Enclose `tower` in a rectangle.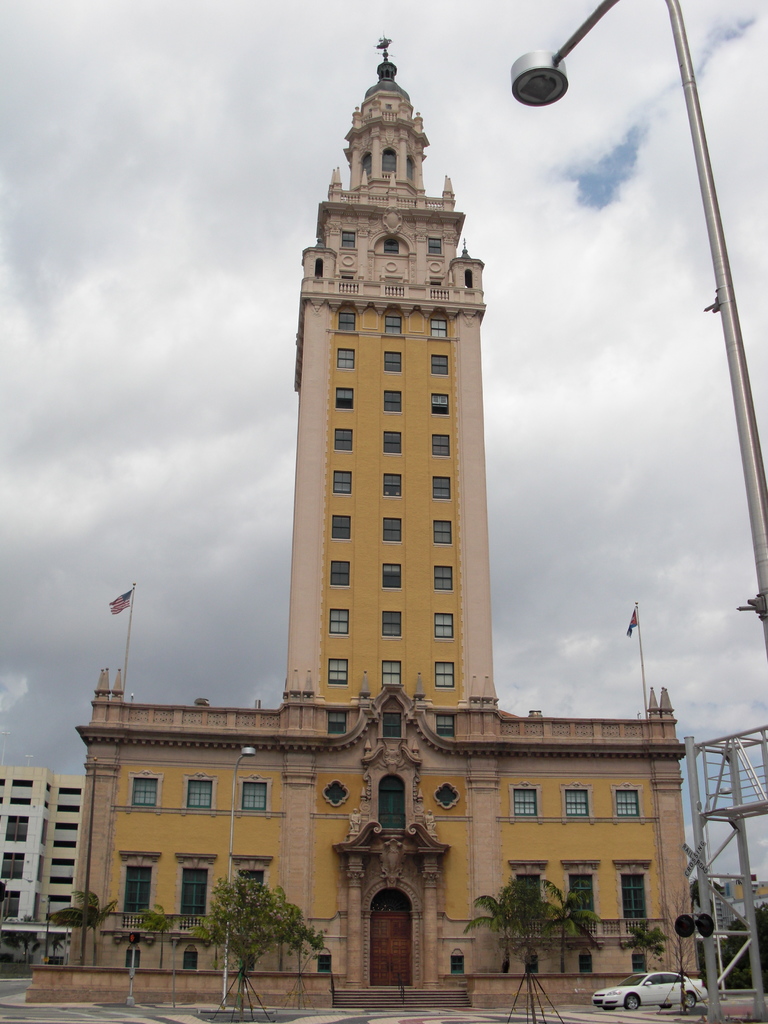
bbox=(62, 36, 703, 1002).
